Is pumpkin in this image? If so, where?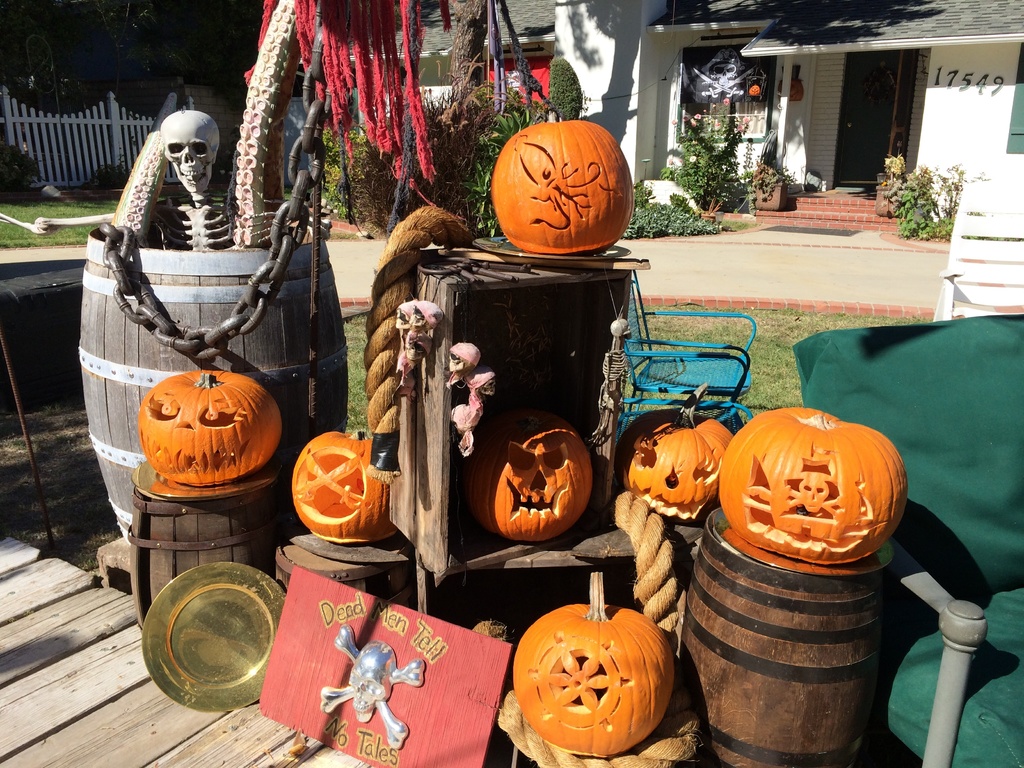
Yes, at 614,380,740,516.
